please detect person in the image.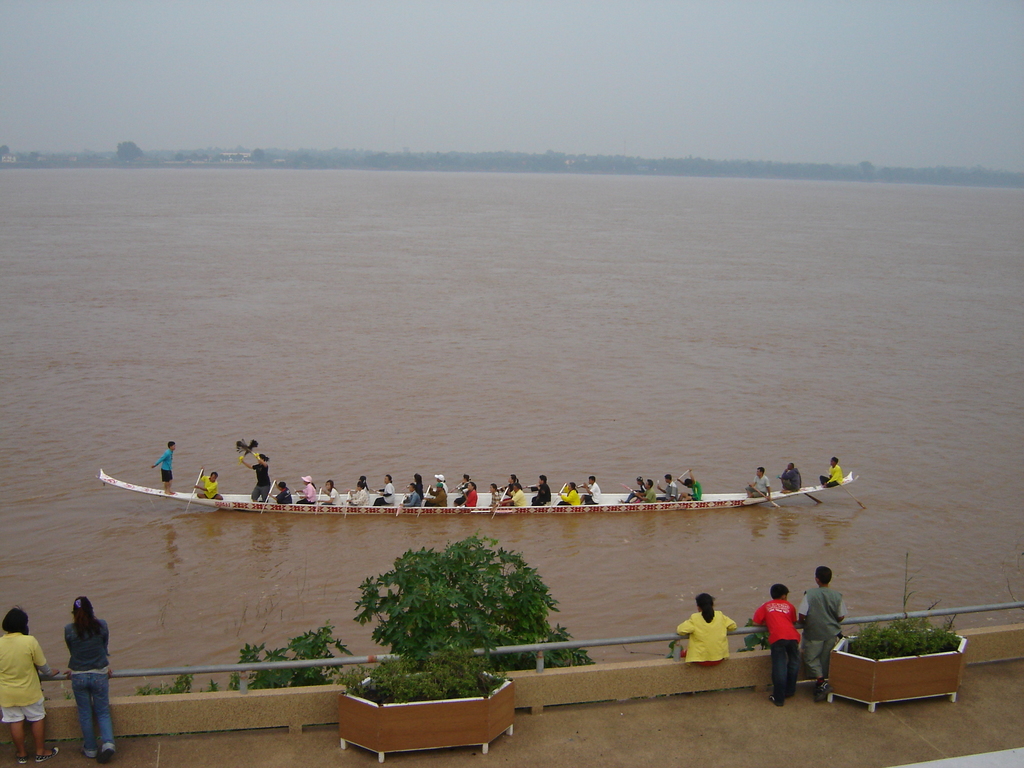
(677,468,703,499).
